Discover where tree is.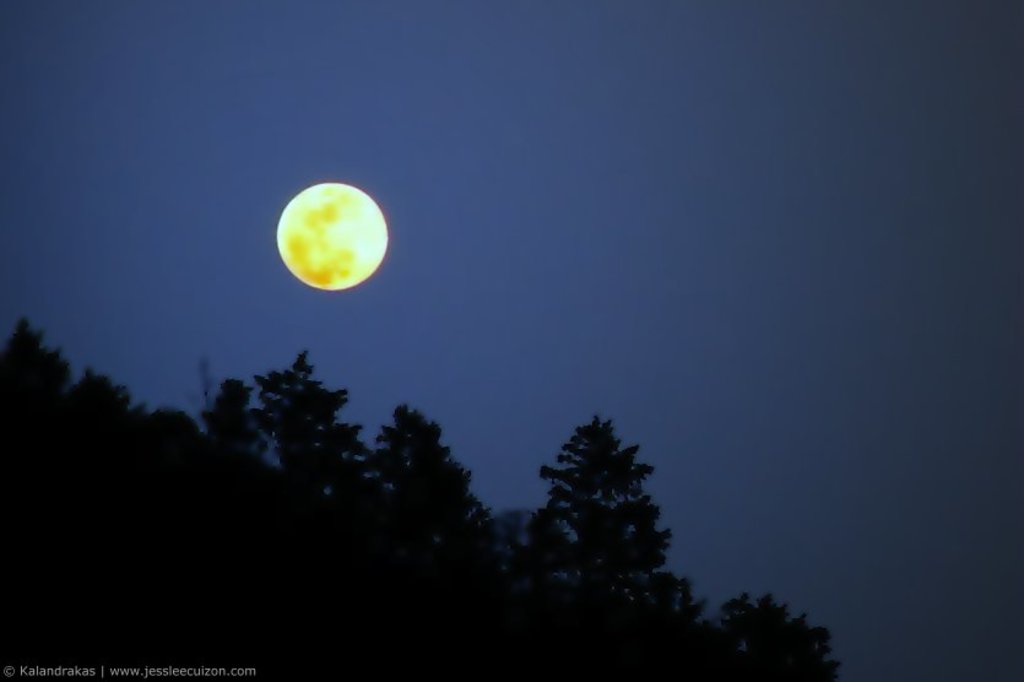
Discovered at 511/412/708/619.
